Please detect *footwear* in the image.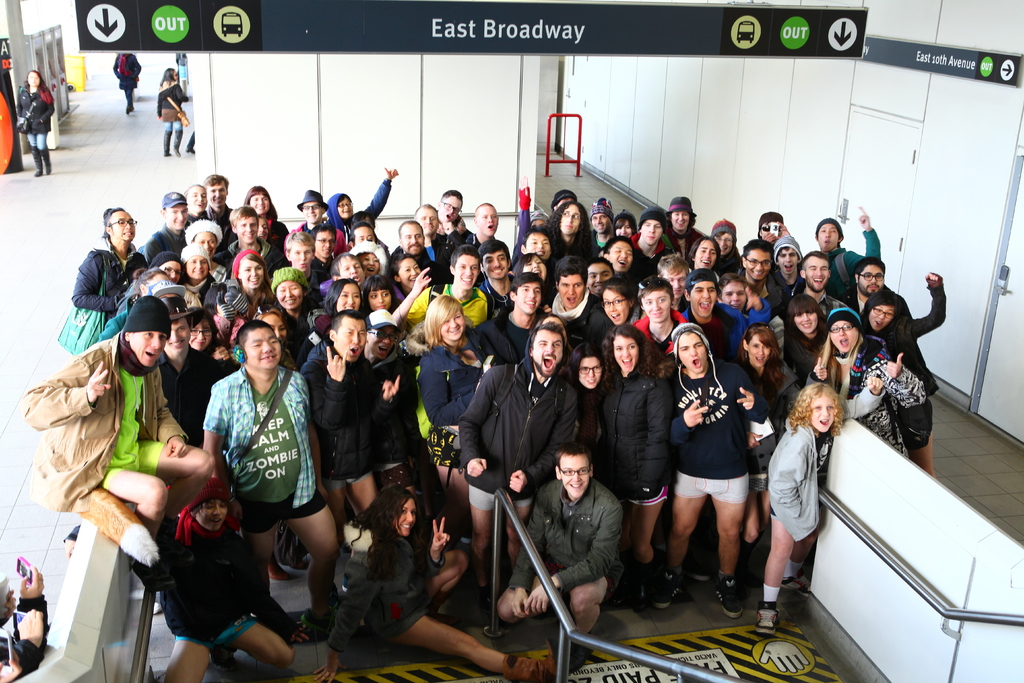
box(748, 606, 775, 634).
